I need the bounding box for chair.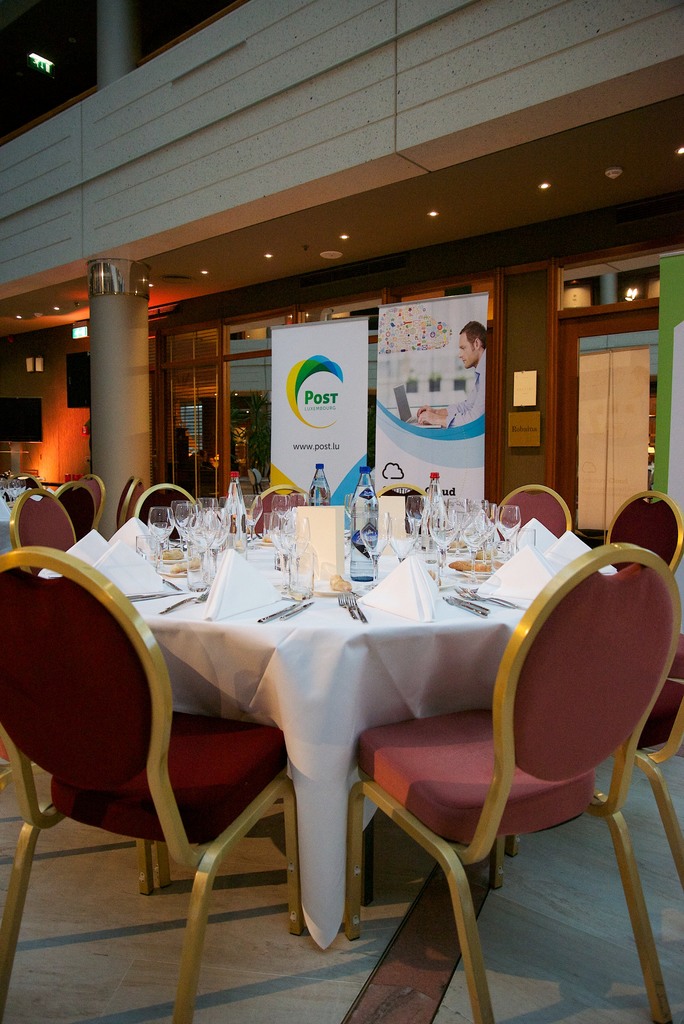
Here it is: left=121, top=476, right=142, bottom=527.
